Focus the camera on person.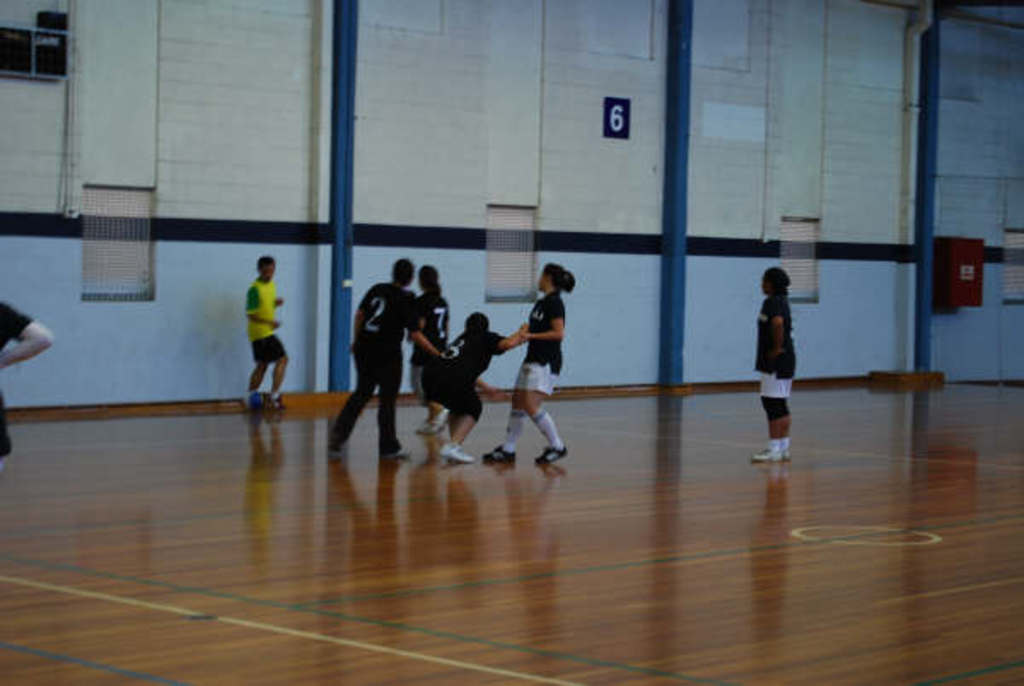
Focus region: locate(481, 259, 580, 469).
